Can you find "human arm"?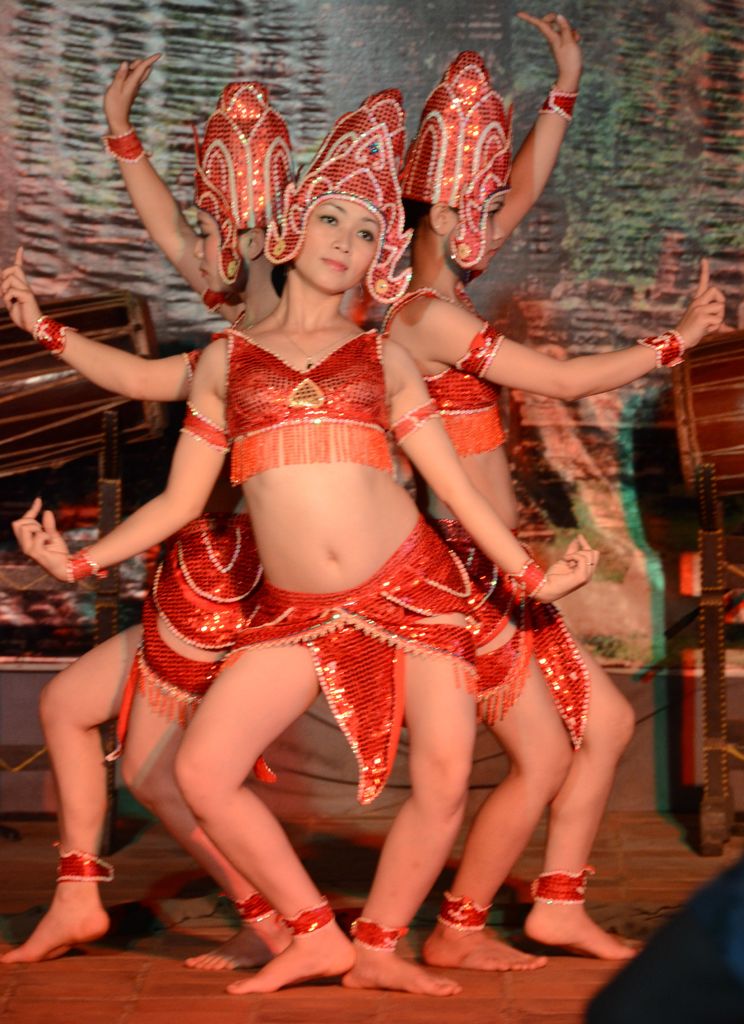
Yes, bounding box: [left=86, top=73, right=196, bottom=298].
